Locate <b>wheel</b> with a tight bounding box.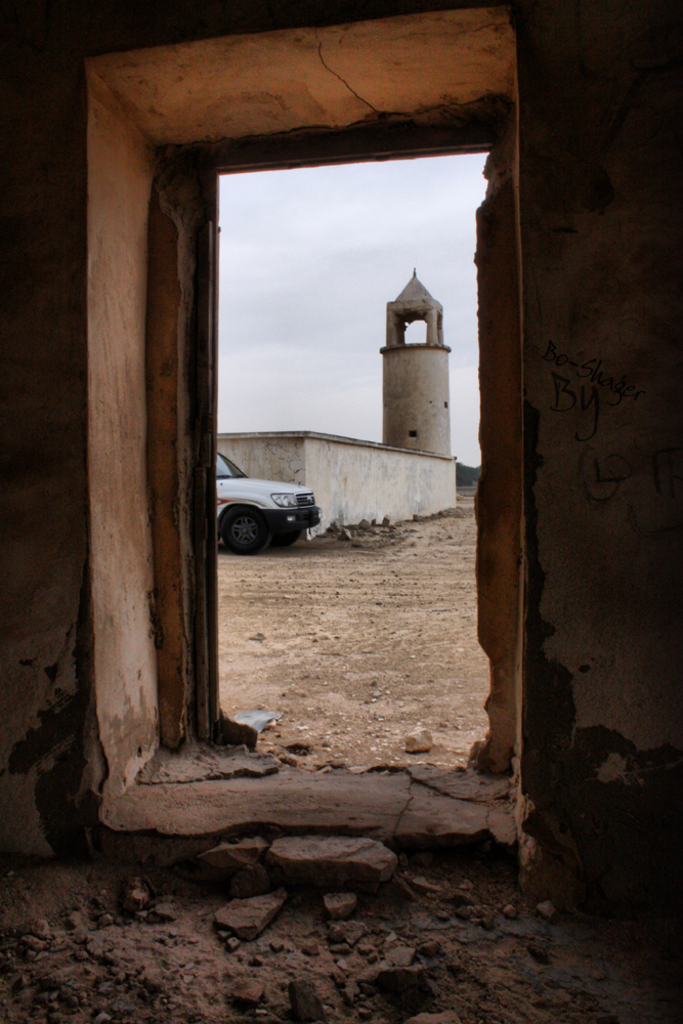
left=219, top=508, right=276, bottom=560.
